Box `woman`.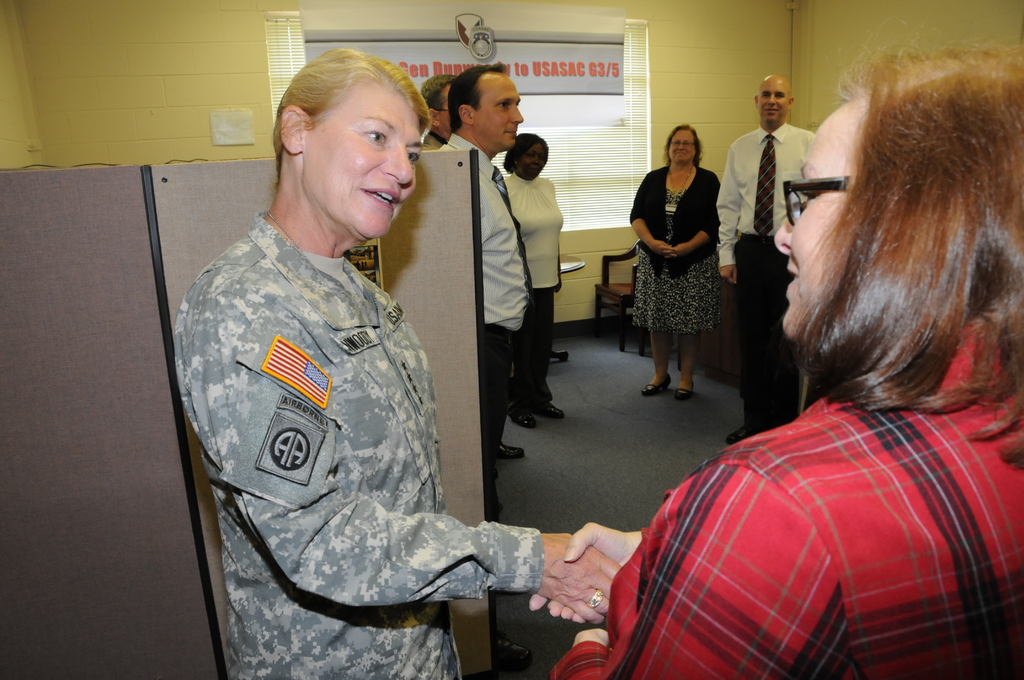
500/127/568/432.
